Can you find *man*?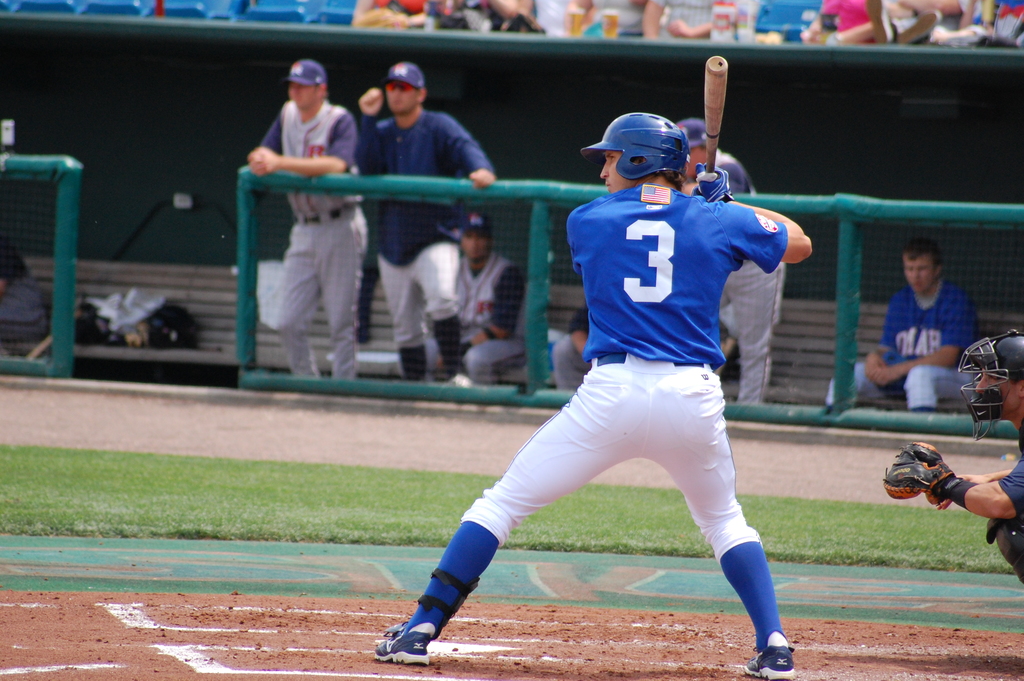
Yes, bounding box: [left=678, top=117, right=787, bottom=406].
